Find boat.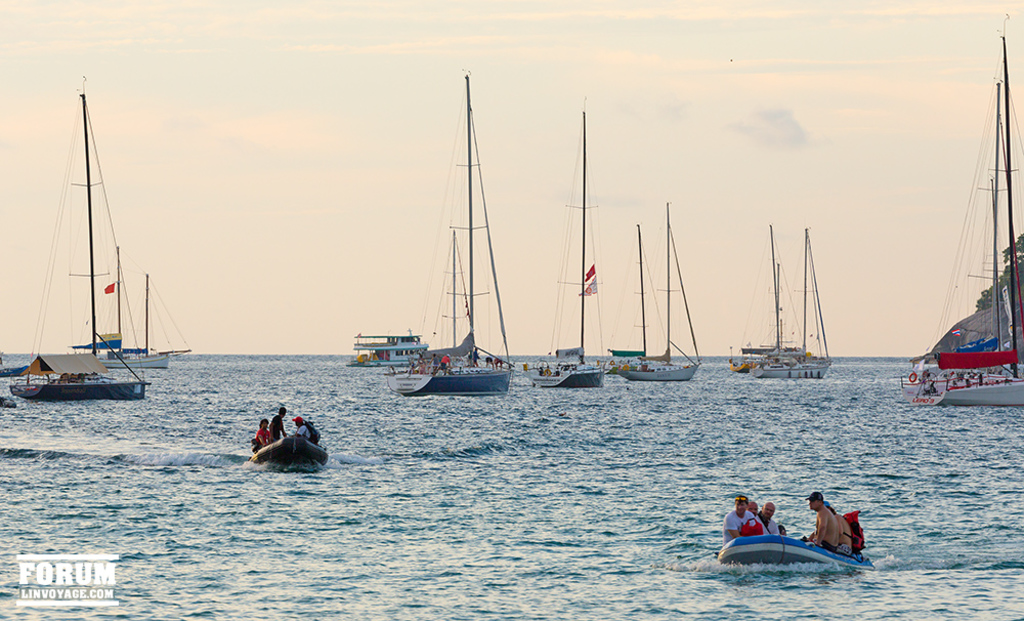
112:268:195:358.
